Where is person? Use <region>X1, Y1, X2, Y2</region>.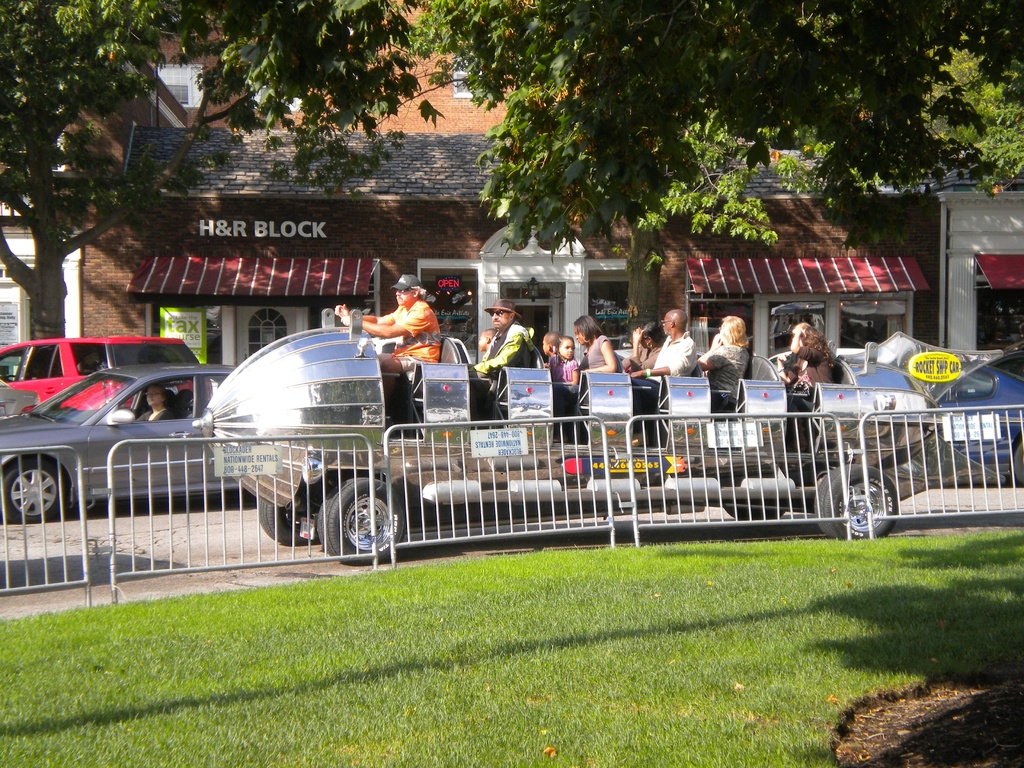
<region>136, 387, 173, 420</region>.
